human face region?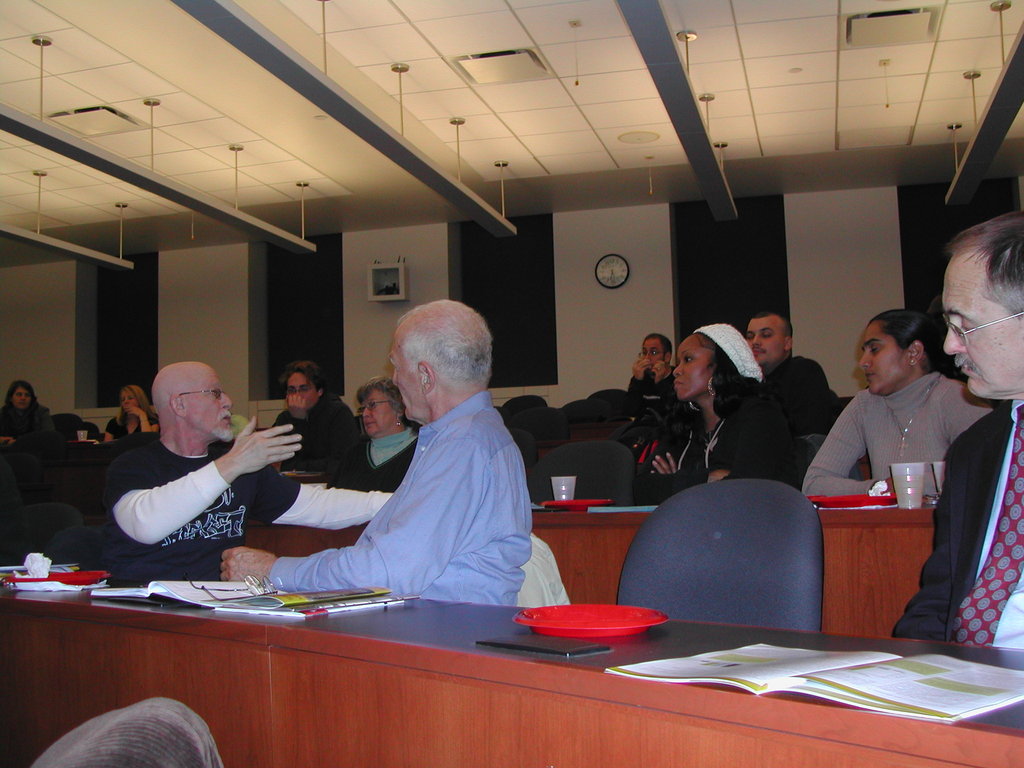
{"left": 385, "top": 335, "right": 424, "bottom": 427}
